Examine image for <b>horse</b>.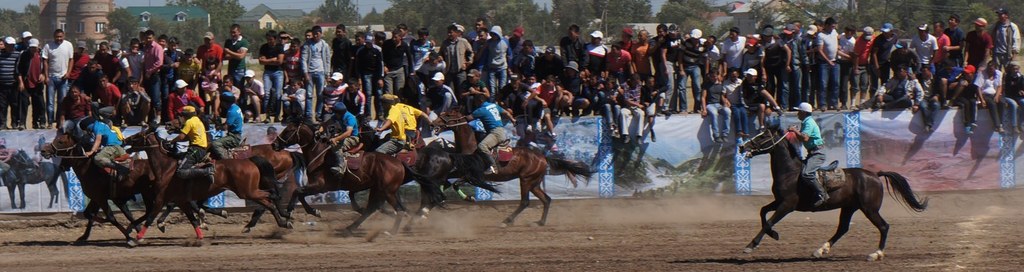
Examination result: {"x1": 0, "y1": 167, "x2": 20, "y2": 211}.
